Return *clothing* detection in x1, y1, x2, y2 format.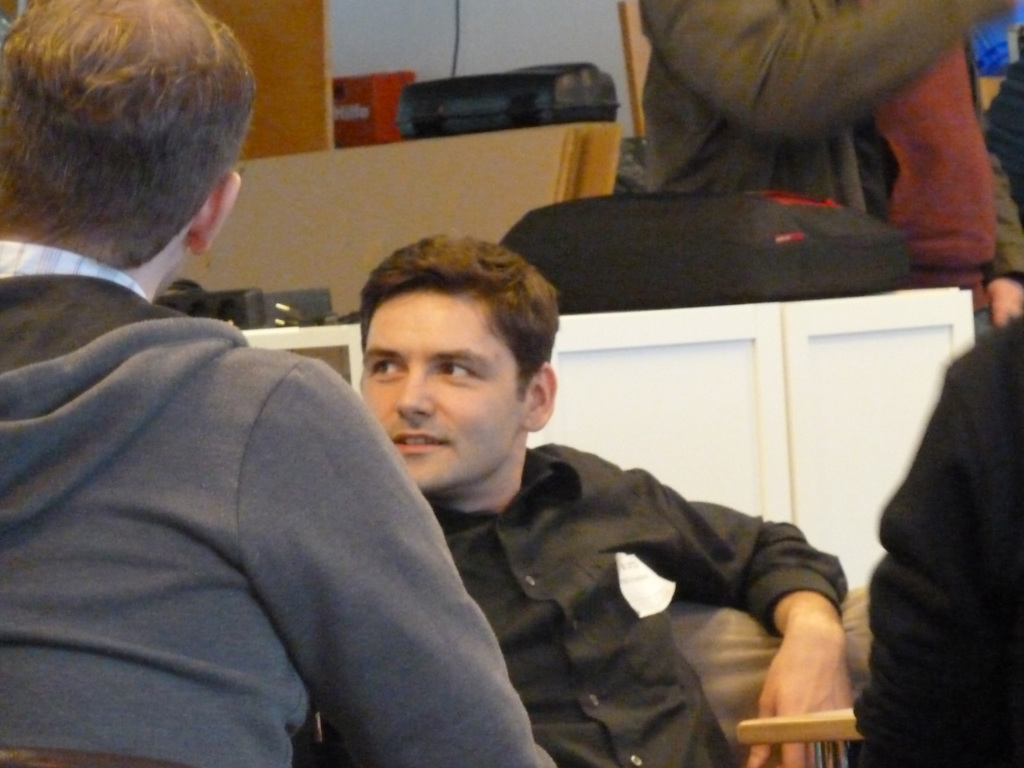
639, 0, 1009, 339.
